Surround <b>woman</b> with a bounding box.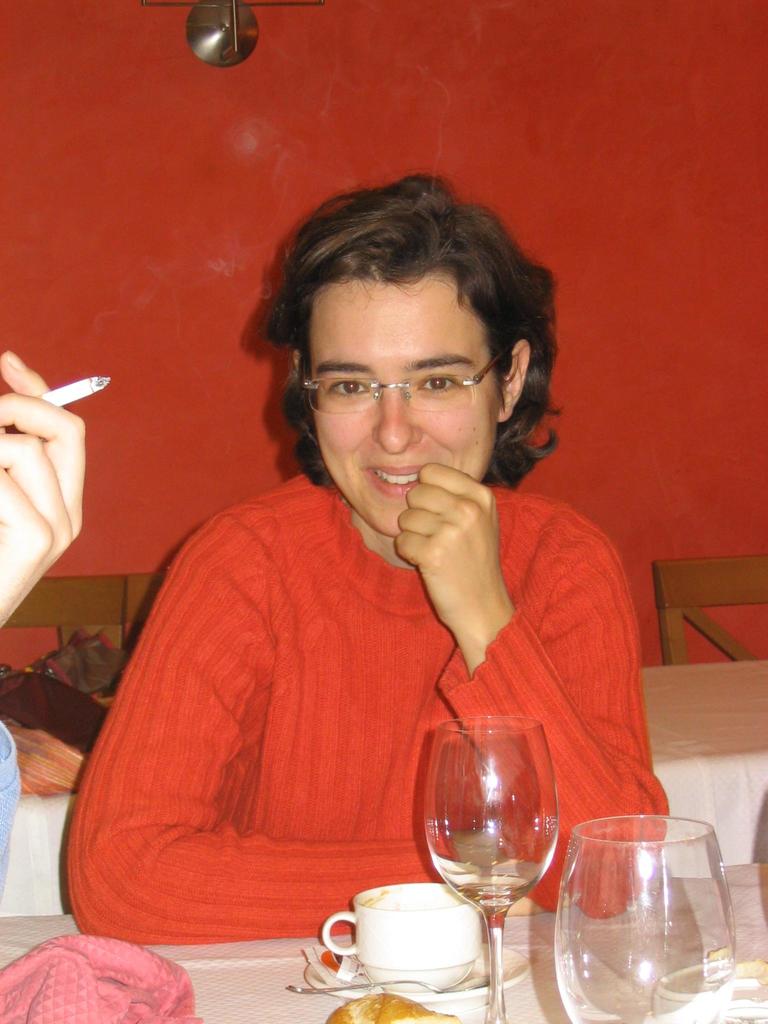
bbox(109, 153, 616, 990).
